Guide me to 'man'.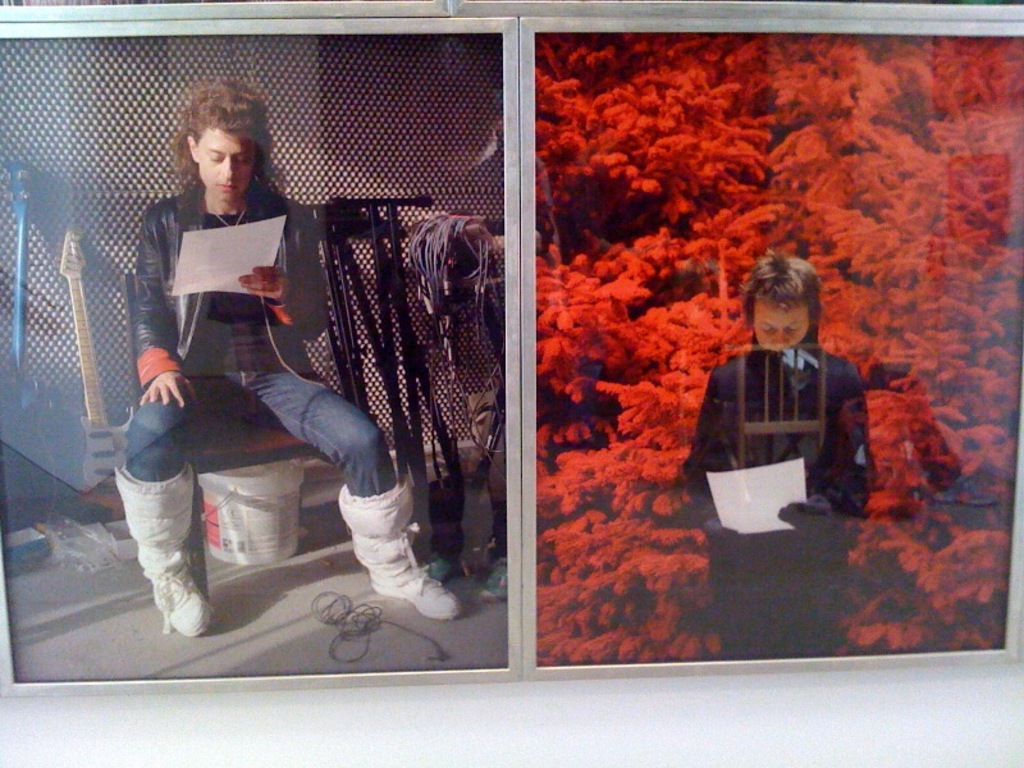
Guidance: bbox(663, 266, 897, 558).
